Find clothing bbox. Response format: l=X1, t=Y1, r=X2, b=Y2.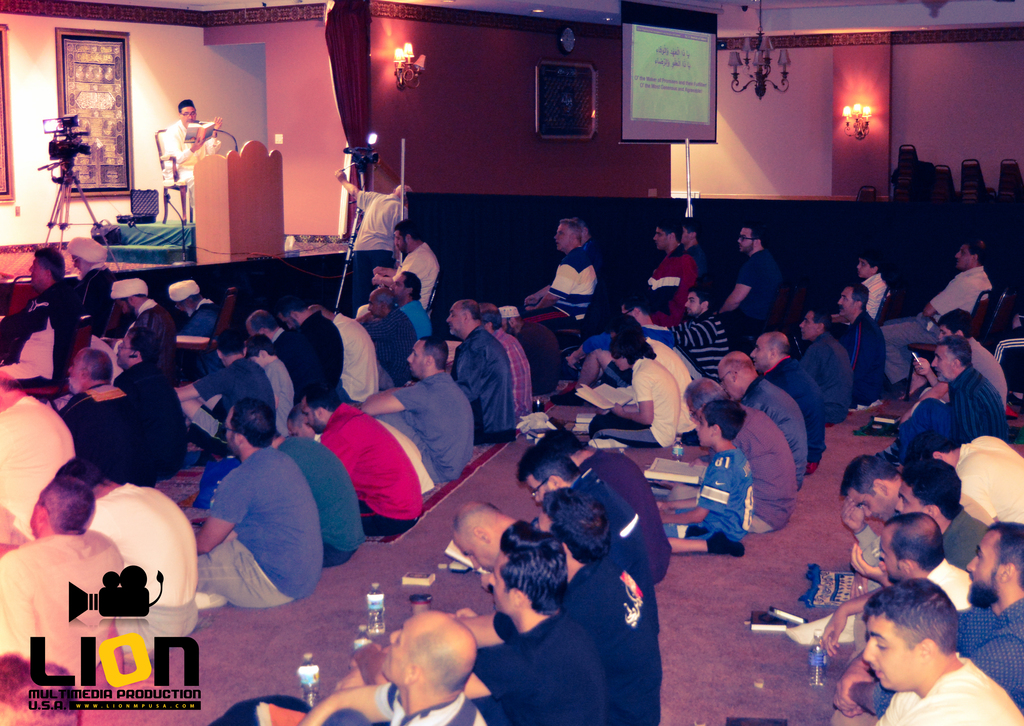
l=0, t=390, r=76, b=521.
